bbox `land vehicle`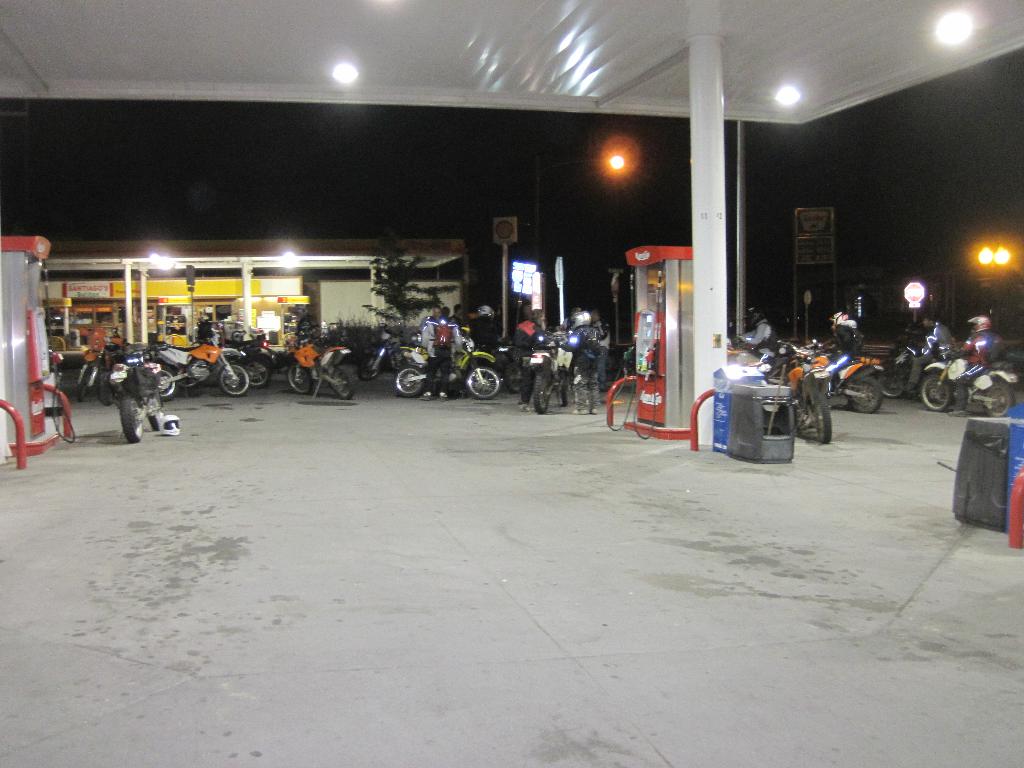
Rect(920, 342, 1021, 420)
